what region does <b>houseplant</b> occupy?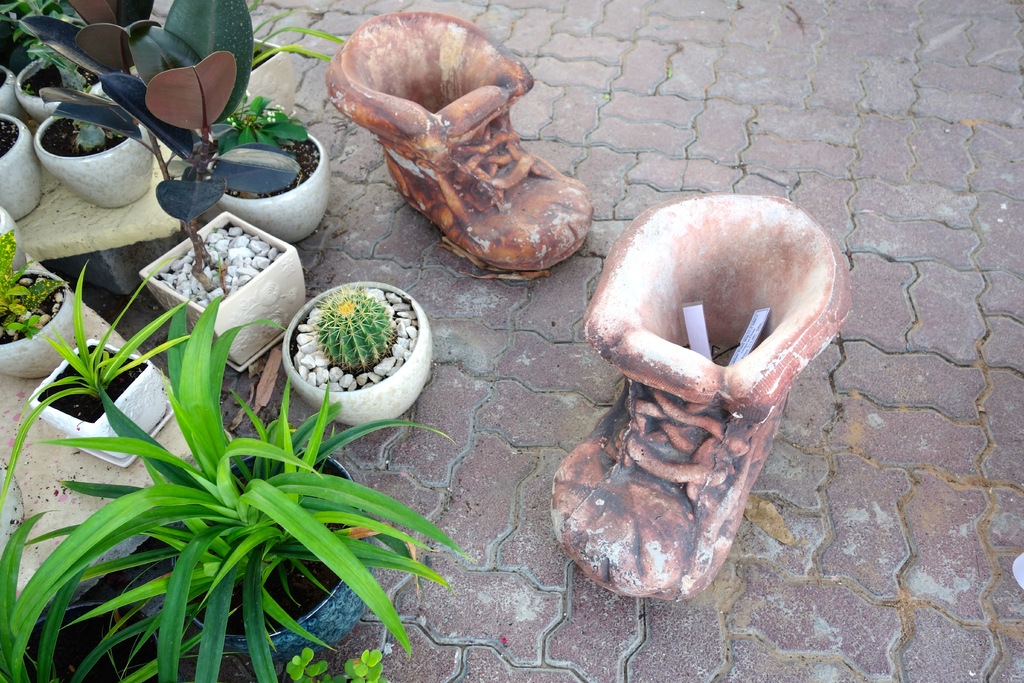
Rect(1, 1, 162, 210).
